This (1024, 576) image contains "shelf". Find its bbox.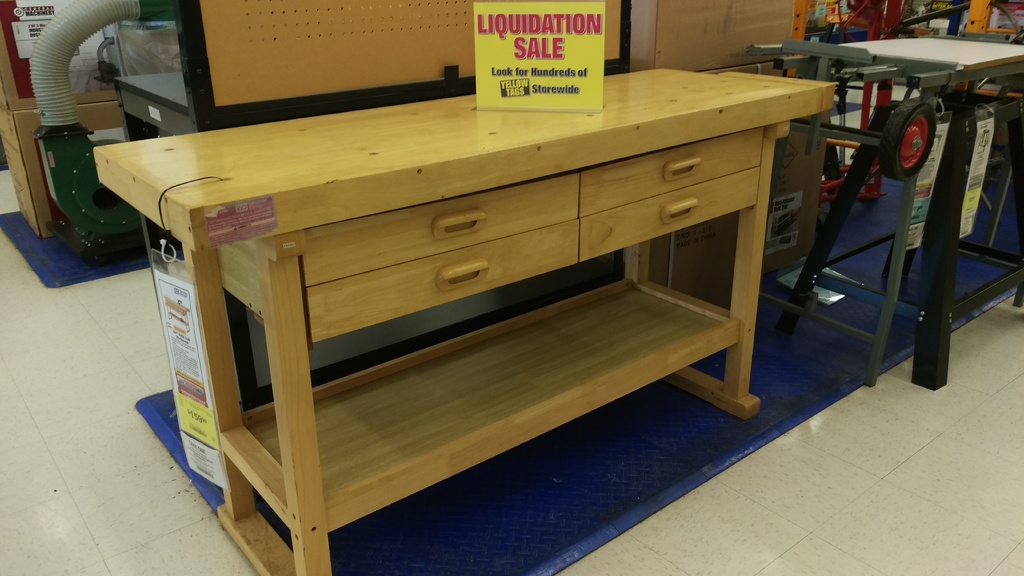
219/273/739/534.
